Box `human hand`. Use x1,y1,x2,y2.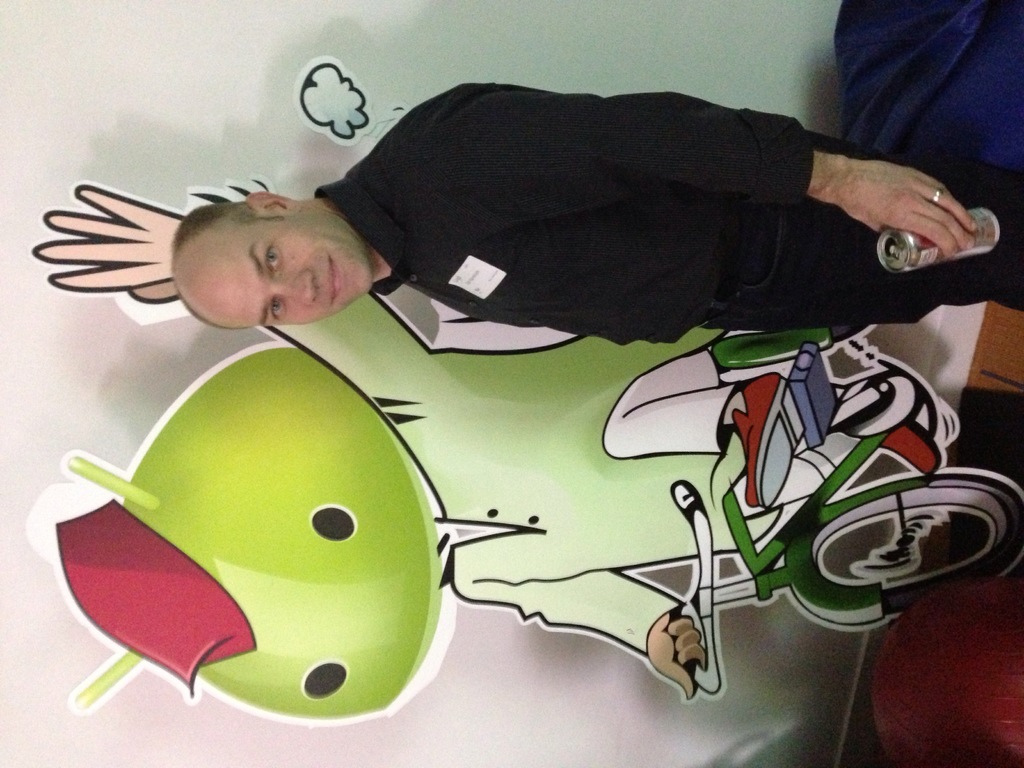
791,123,985,278.
